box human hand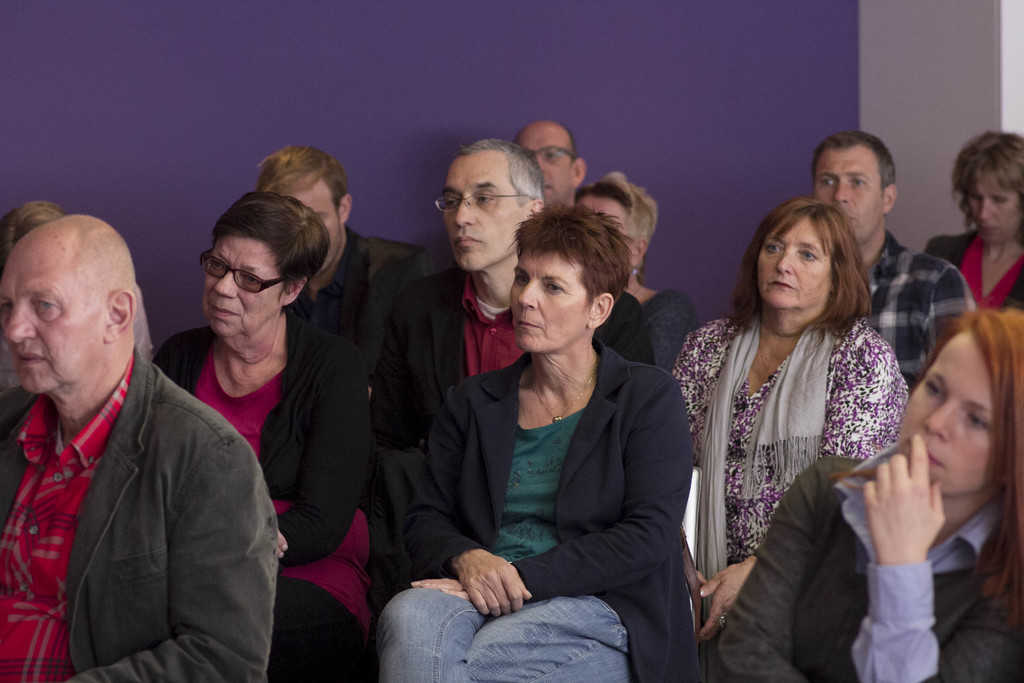
276 531 289 561
